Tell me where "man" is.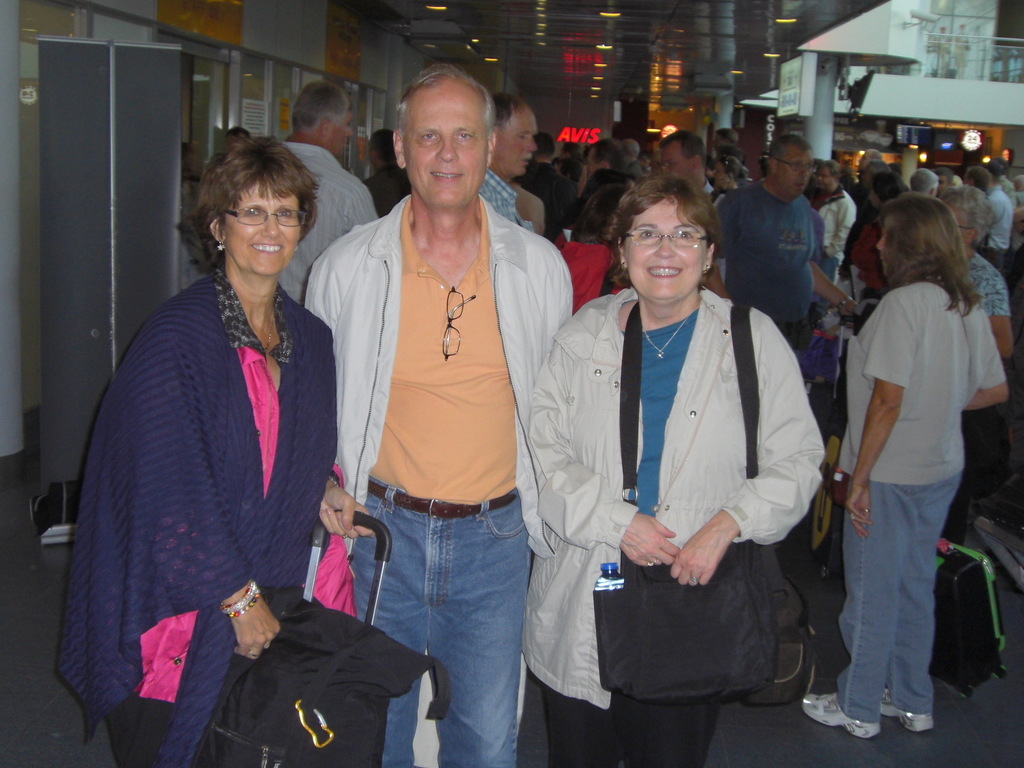
"man" is at 987/161/1011/274.
